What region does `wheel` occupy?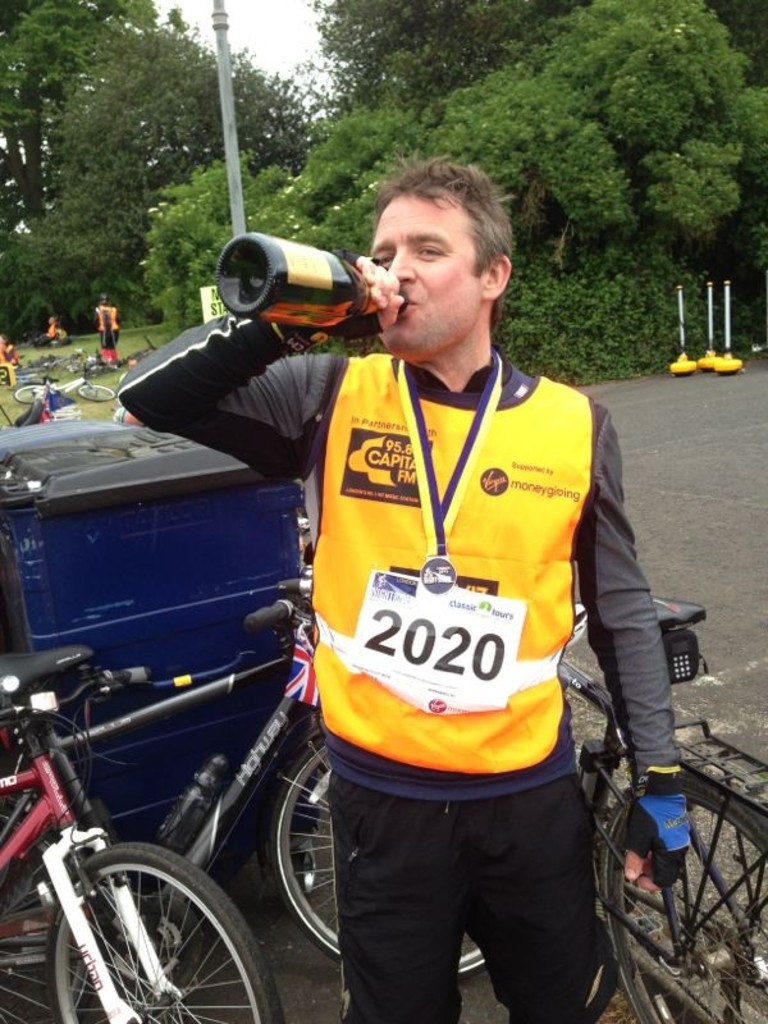
0, 795, 101, 1023.
